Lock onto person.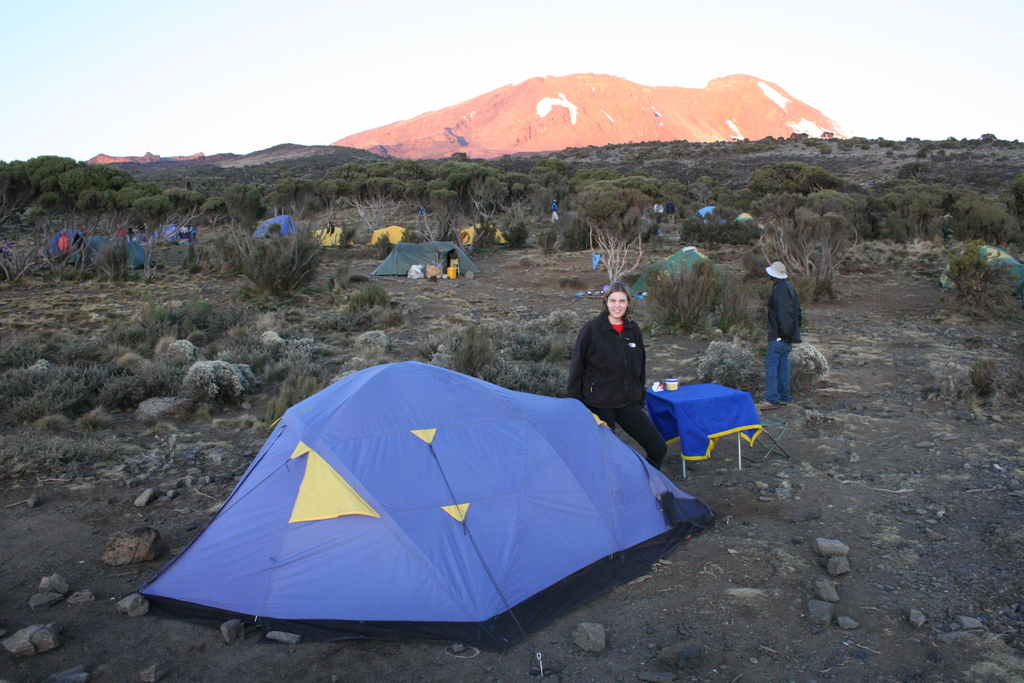
Locked: [x1=565, y1=281, x2=664, y2=470].
